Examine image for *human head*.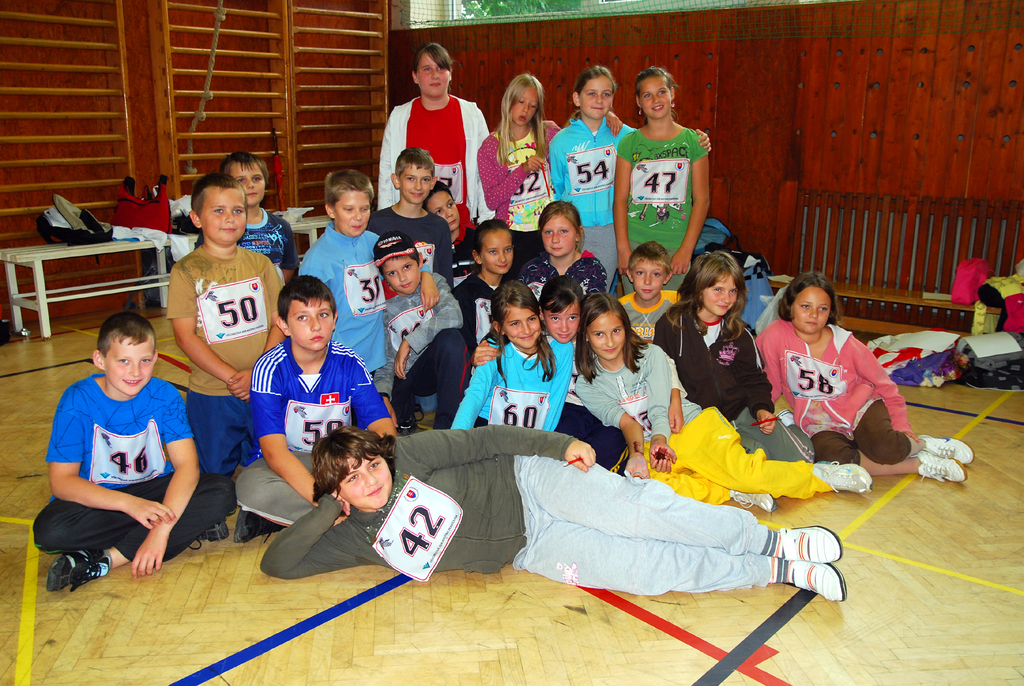
Examination result: region(781, 272, 840, 332).
